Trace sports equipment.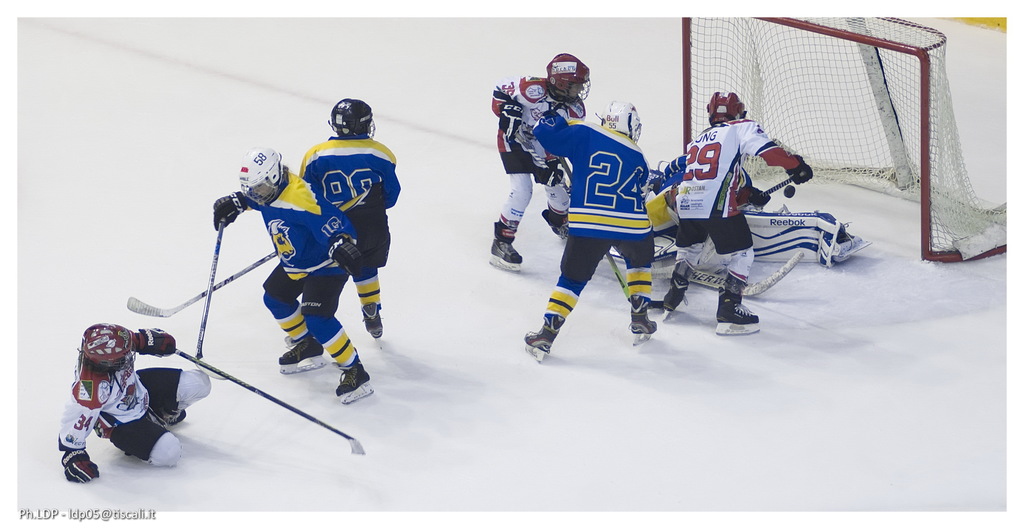
Traced to crop(522, 321, 556, 365).
